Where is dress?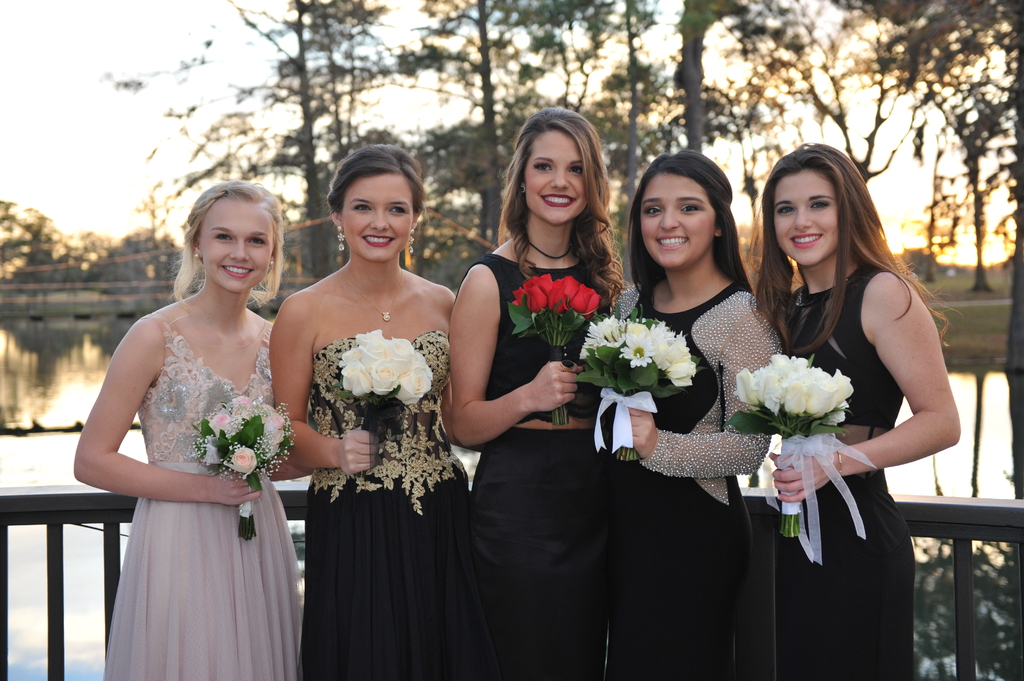
778/264/917/680.
